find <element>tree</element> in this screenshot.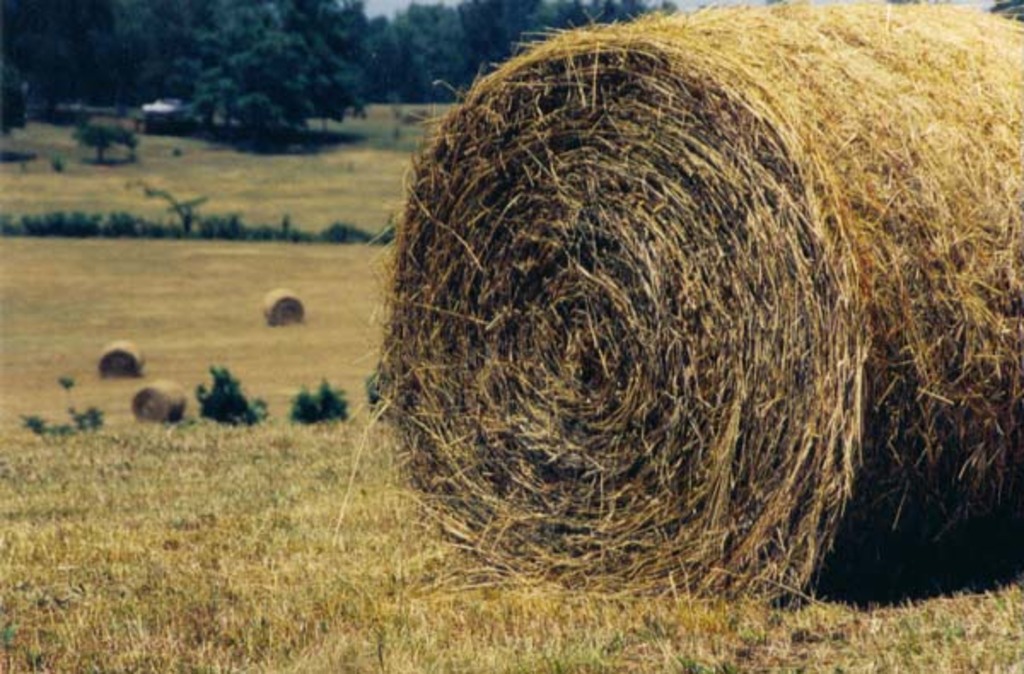
The bounding box for <element>tree</element> is (198, 0, 386, 150).
